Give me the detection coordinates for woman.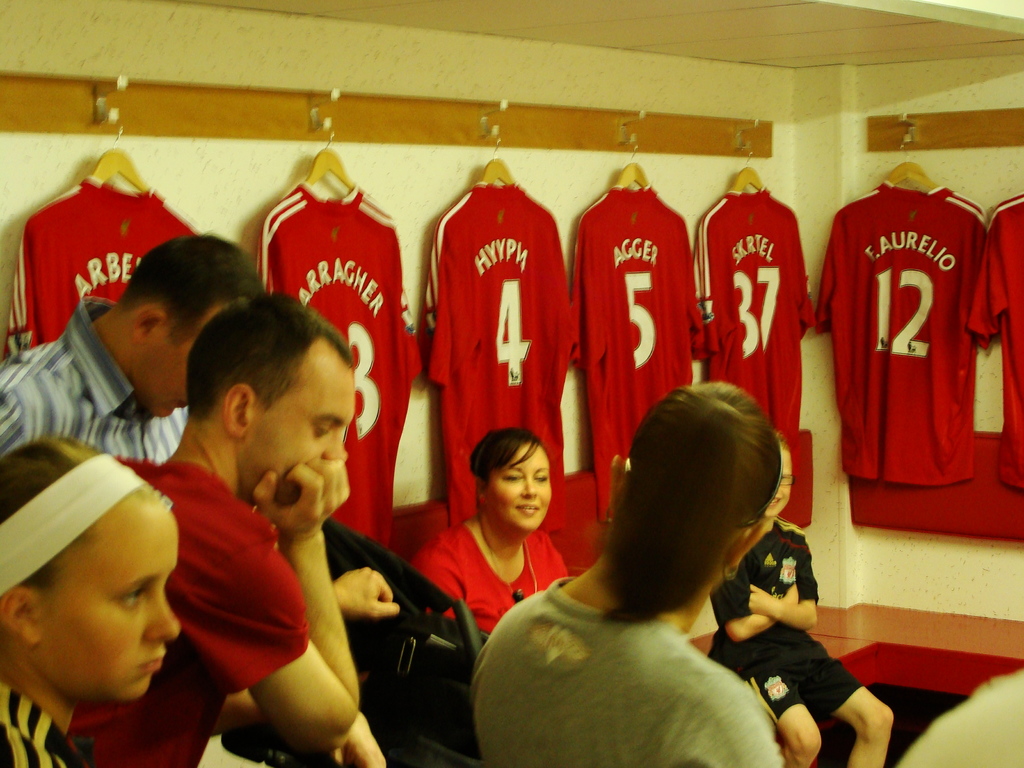
[431, 429, 578, 671].
